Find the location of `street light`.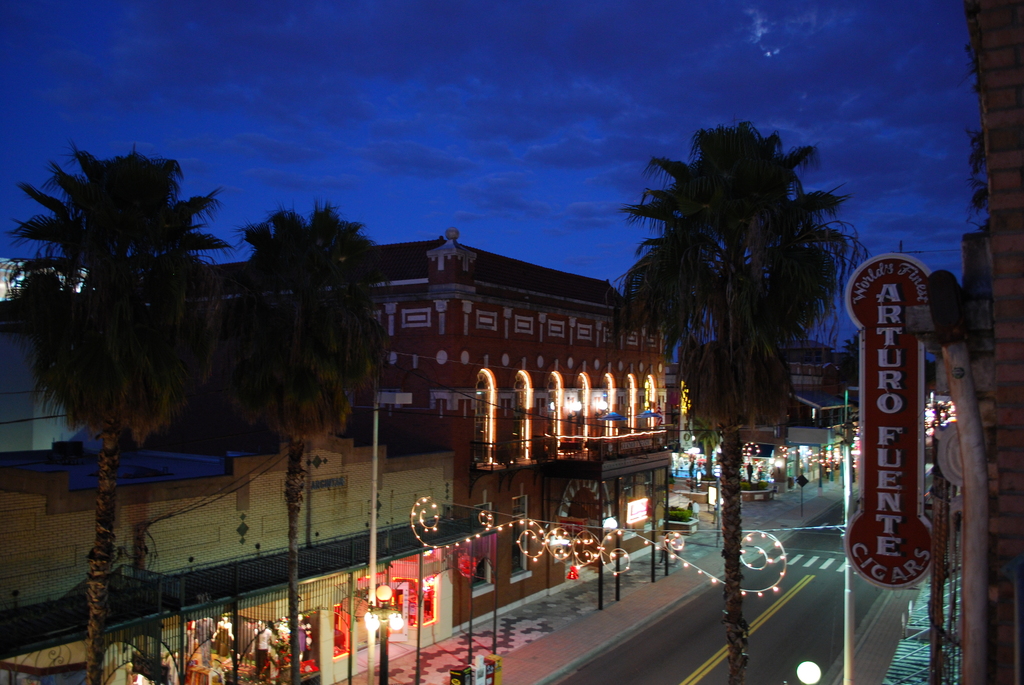
Location: [687,448,699,492].
